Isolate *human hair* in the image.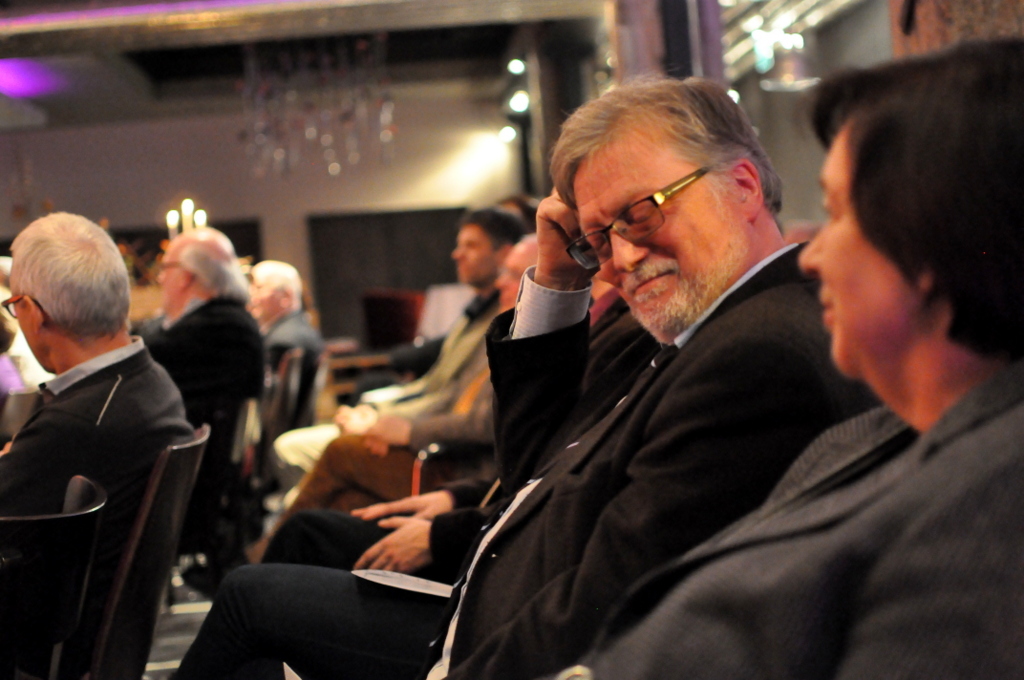
Isolated region: box(545, 74, 786, 256).
